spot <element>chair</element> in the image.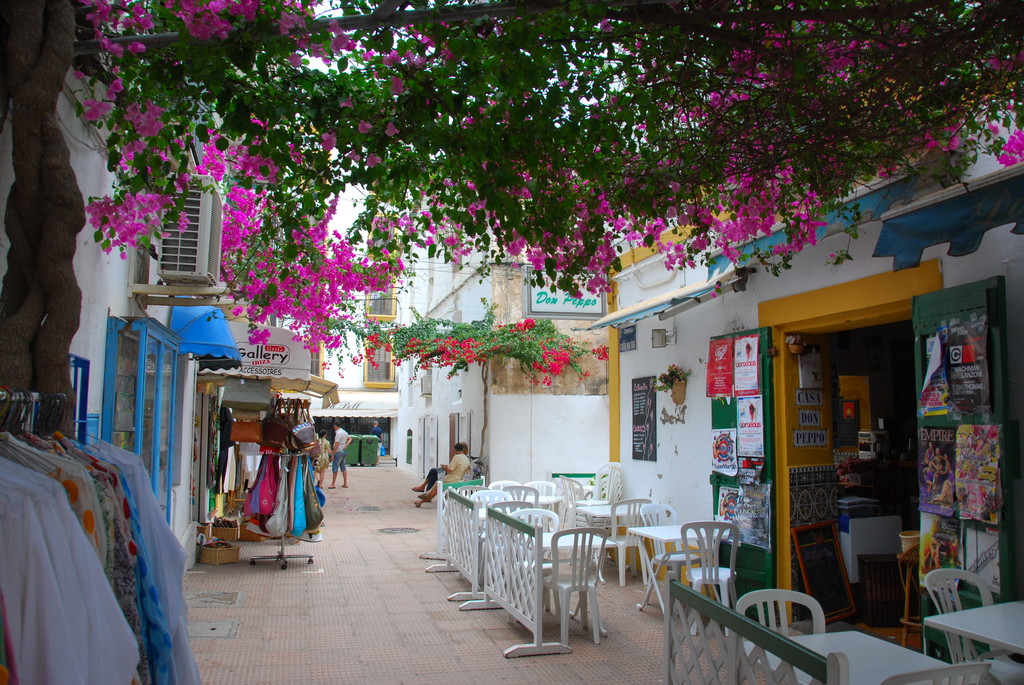
<element>chair</element> found at pyautogui.locateOnScreen(500, 475, 541, 519).
